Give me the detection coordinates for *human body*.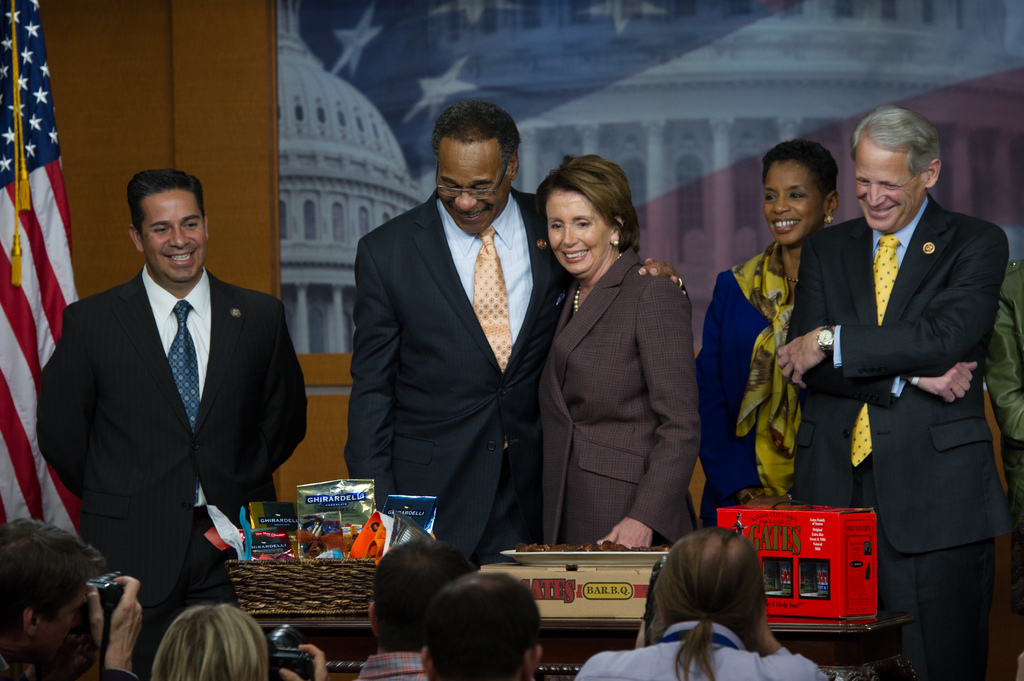
rect(349, 653, 429, 680).
